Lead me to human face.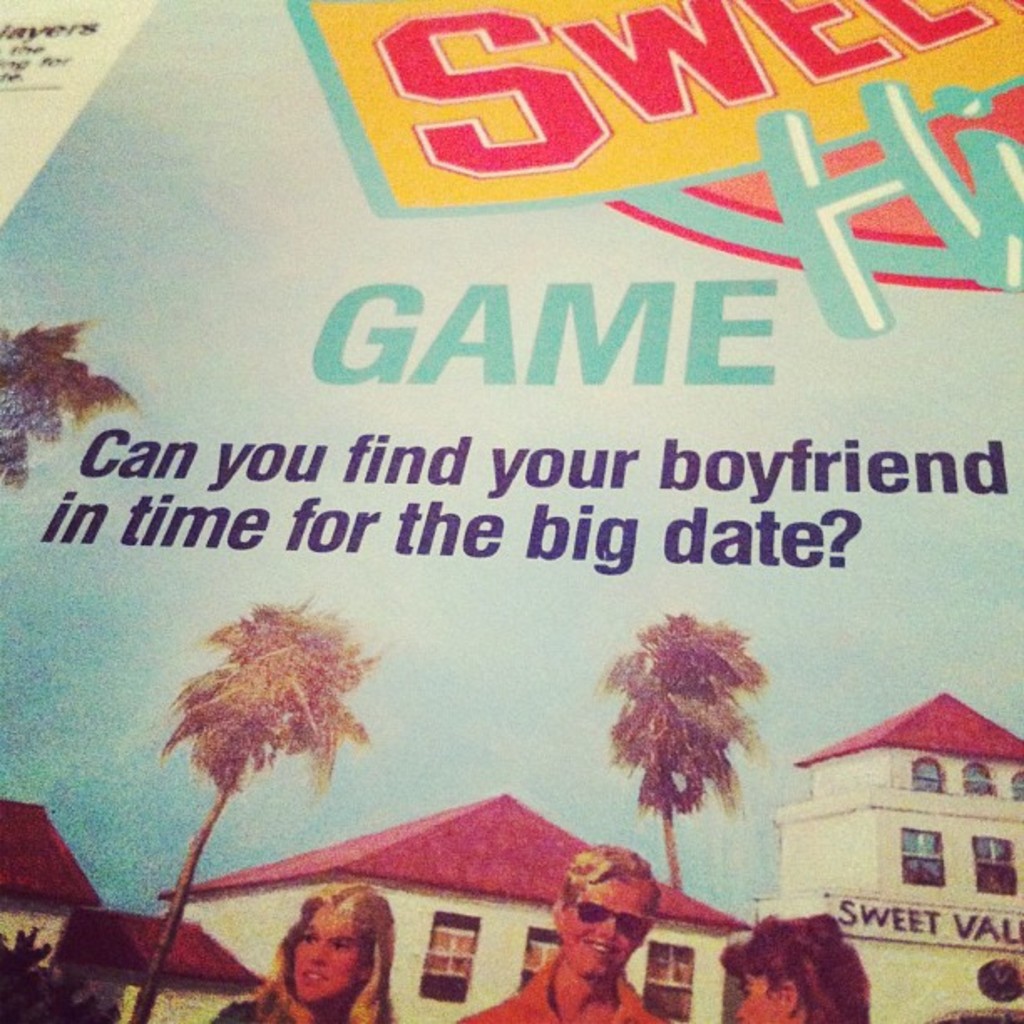
Lead to rect(730, 965, 781, 1022).
